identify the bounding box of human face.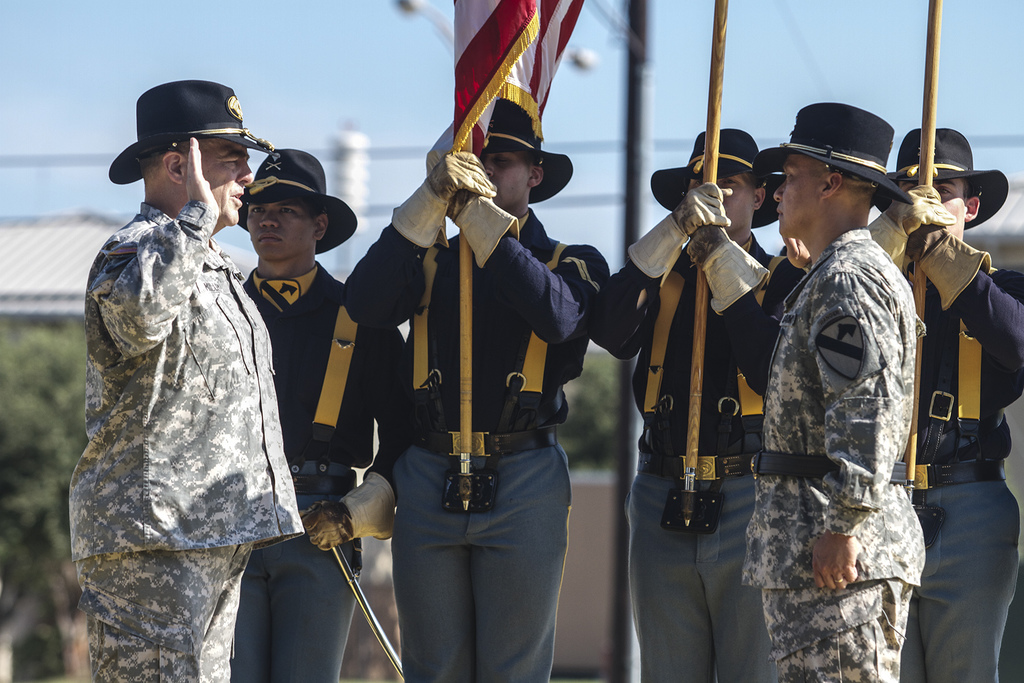
900 184 966 239.
